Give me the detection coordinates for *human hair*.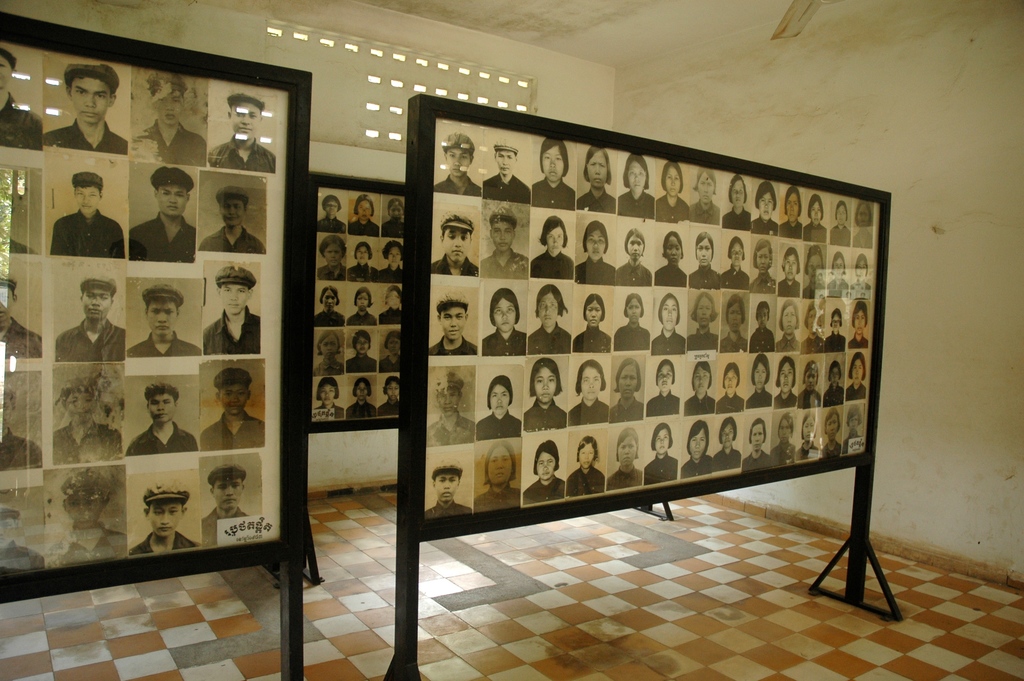
[left=822, top=406, right=842, bottom=434].
